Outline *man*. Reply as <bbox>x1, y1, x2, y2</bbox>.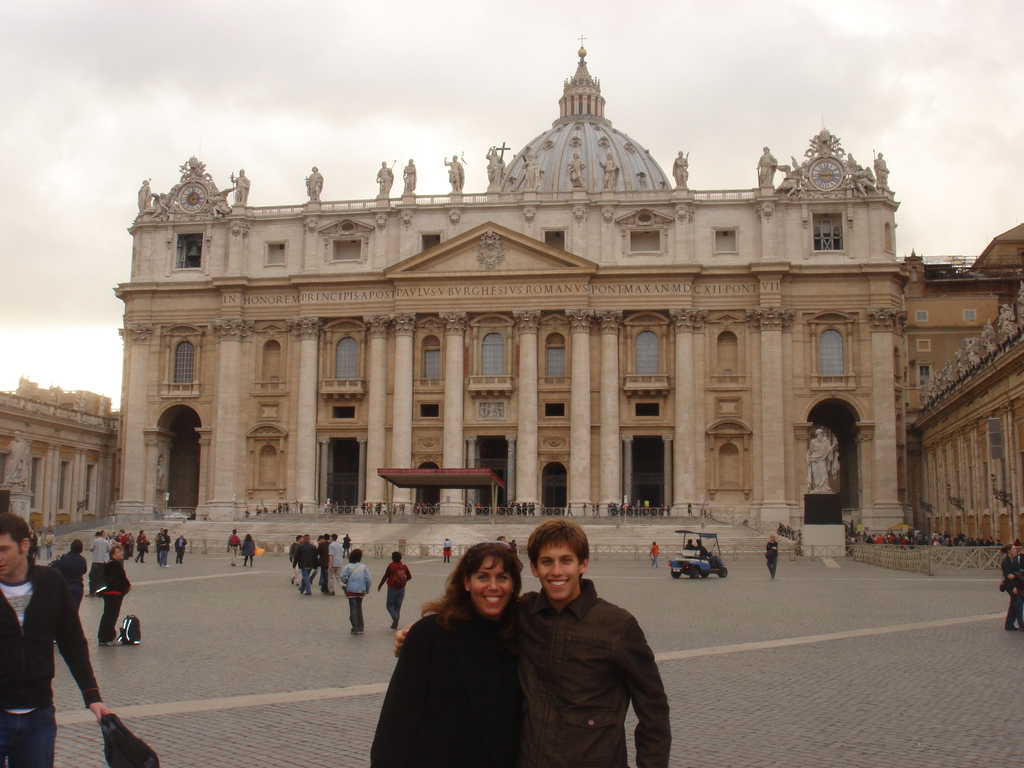
<bbox>291, 534, 317, 597</bbox>.
